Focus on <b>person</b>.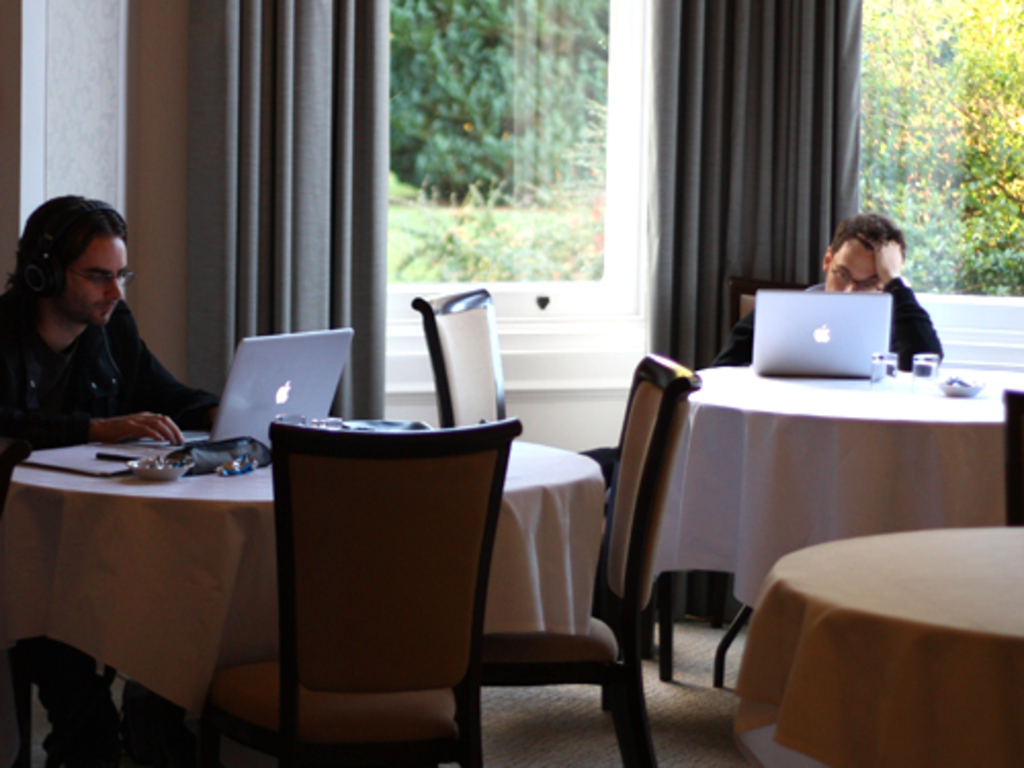
Focused at (x1=702, y1=211, x2=940, y2=371).
